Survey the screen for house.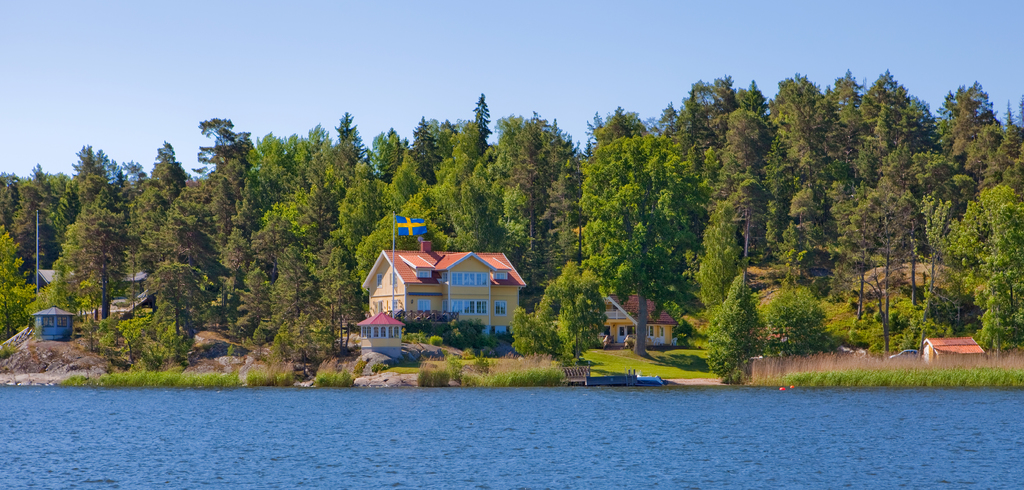
Survey found: left=922, top=337, right=986, bottom=363.
